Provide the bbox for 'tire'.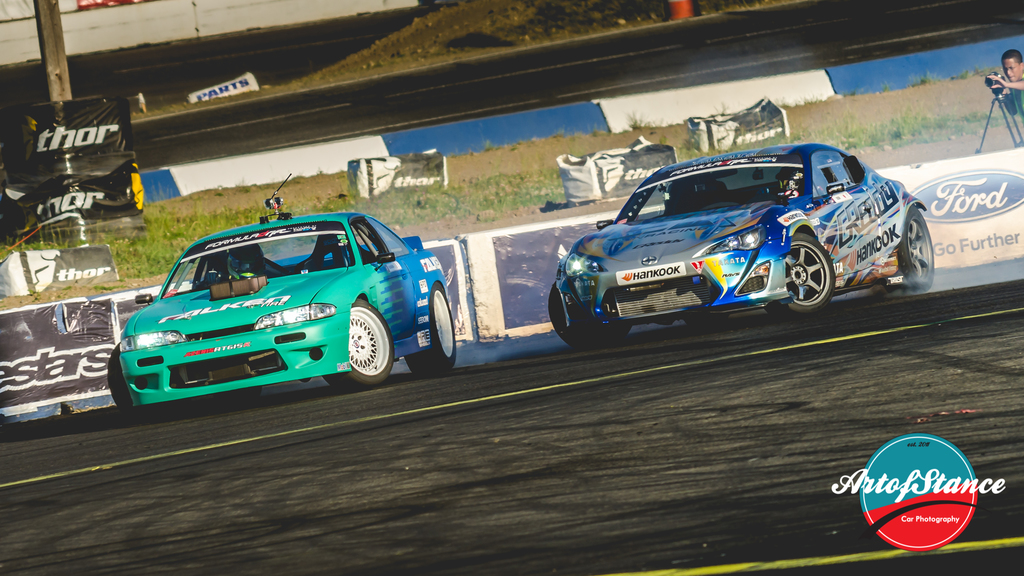
x1=221, y1=383, x2=268, y2=403.
